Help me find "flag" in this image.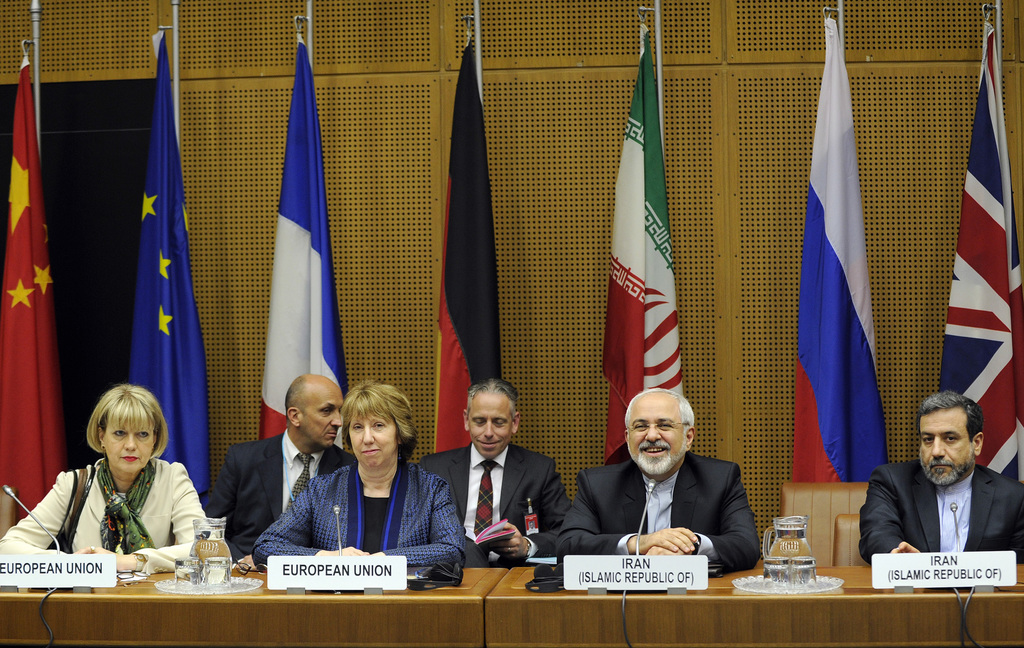
Found it: x1=428, y1=43, x2=511, y2=451.
